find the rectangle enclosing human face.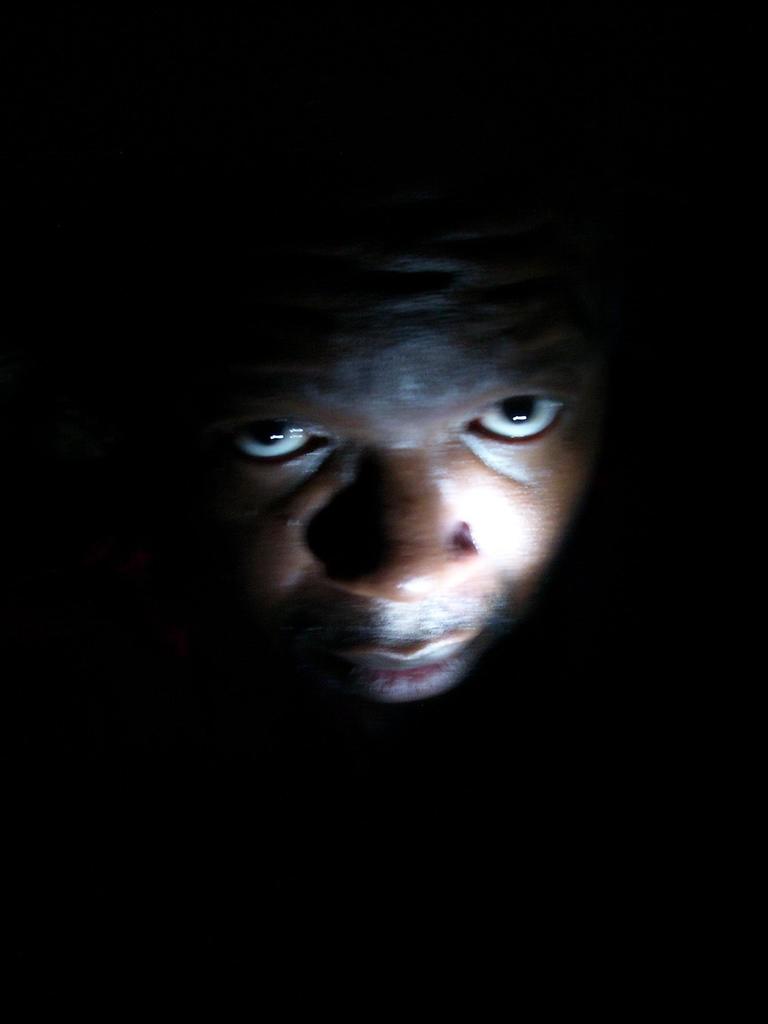
Rect(191, 84, 621, 703).
